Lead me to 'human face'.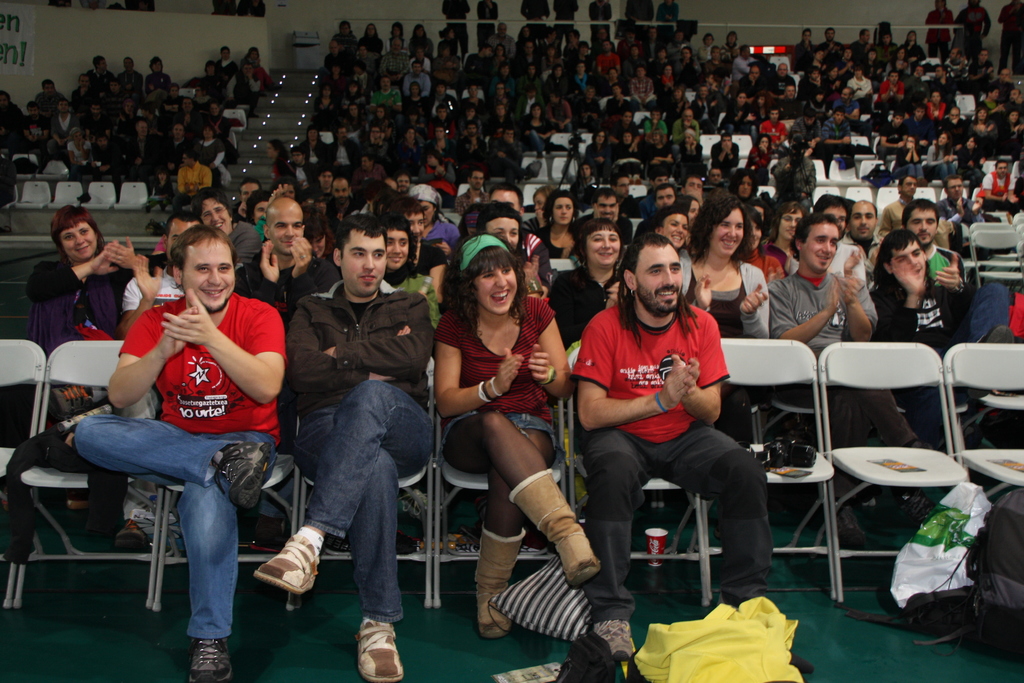
Lead to {"x1": 598, "y1": 197, "x2": 622, "y2": 221}.
